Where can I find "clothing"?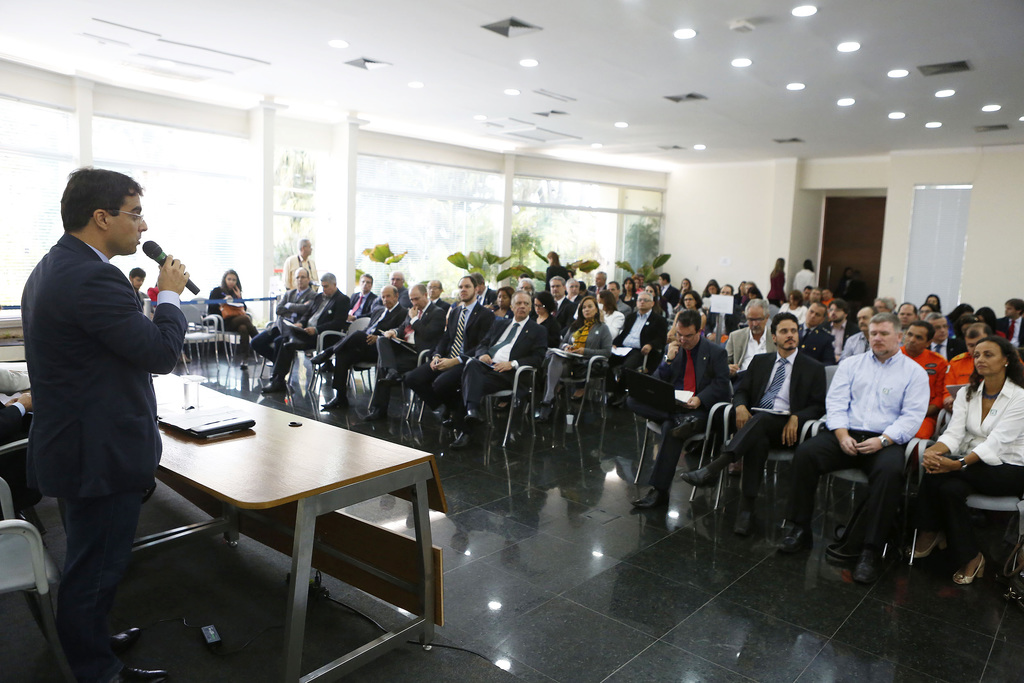
You can find it at select_region(732, 293, 741, 300).
